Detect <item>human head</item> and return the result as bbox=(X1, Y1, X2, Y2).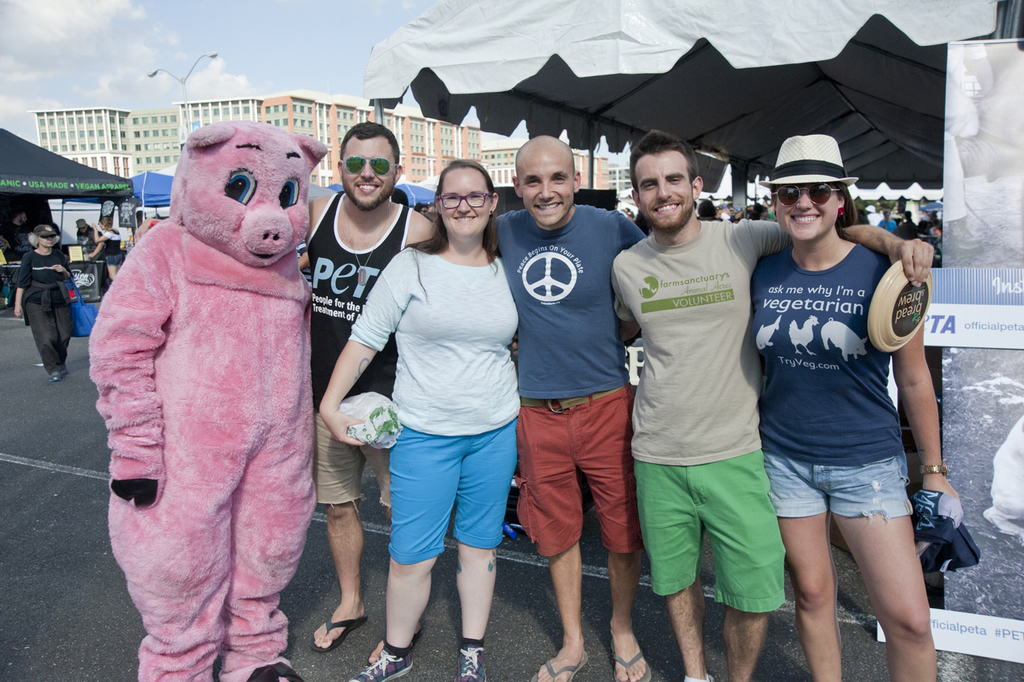
bbox=(34, 225, 56, 250).
